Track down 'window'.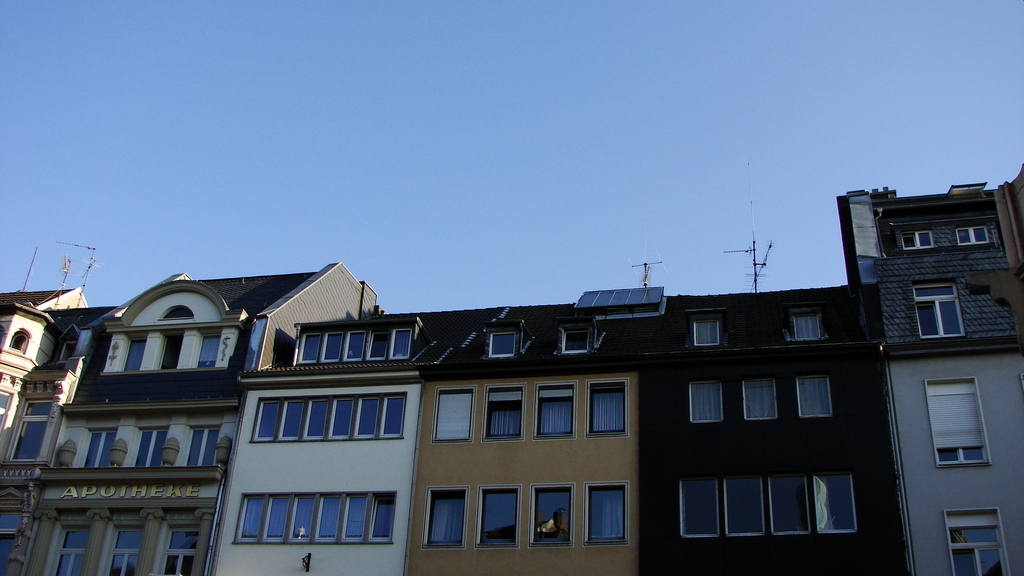
Tracked to detection(563, 333, 588, 354).
